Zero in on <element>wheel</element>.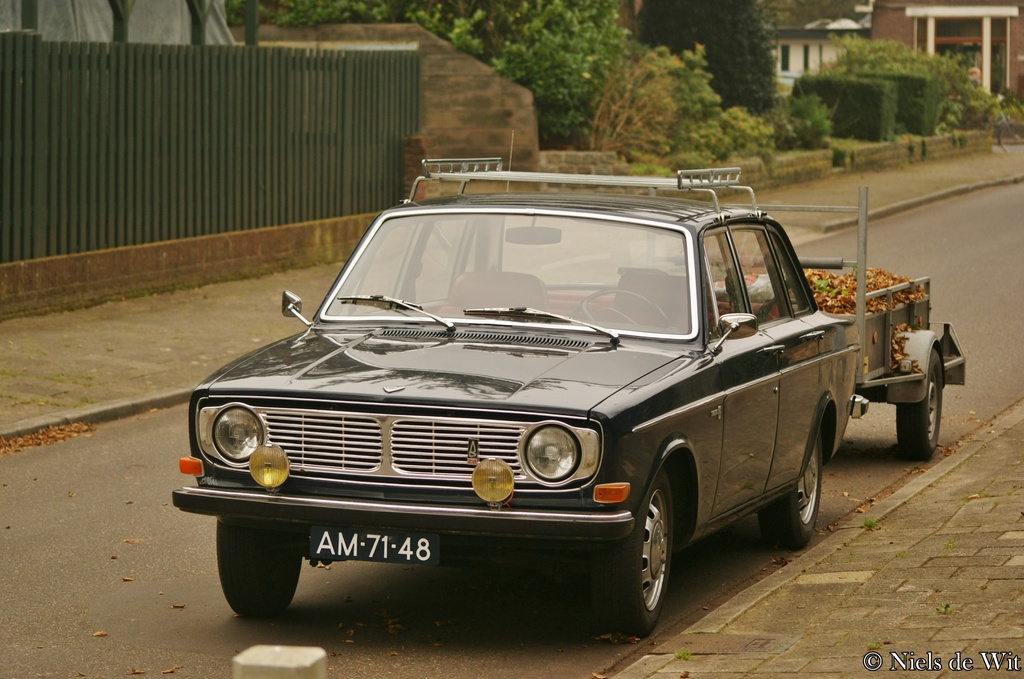
Zeroed in: <bbox>623, 487, 696, 627</bbox>.
